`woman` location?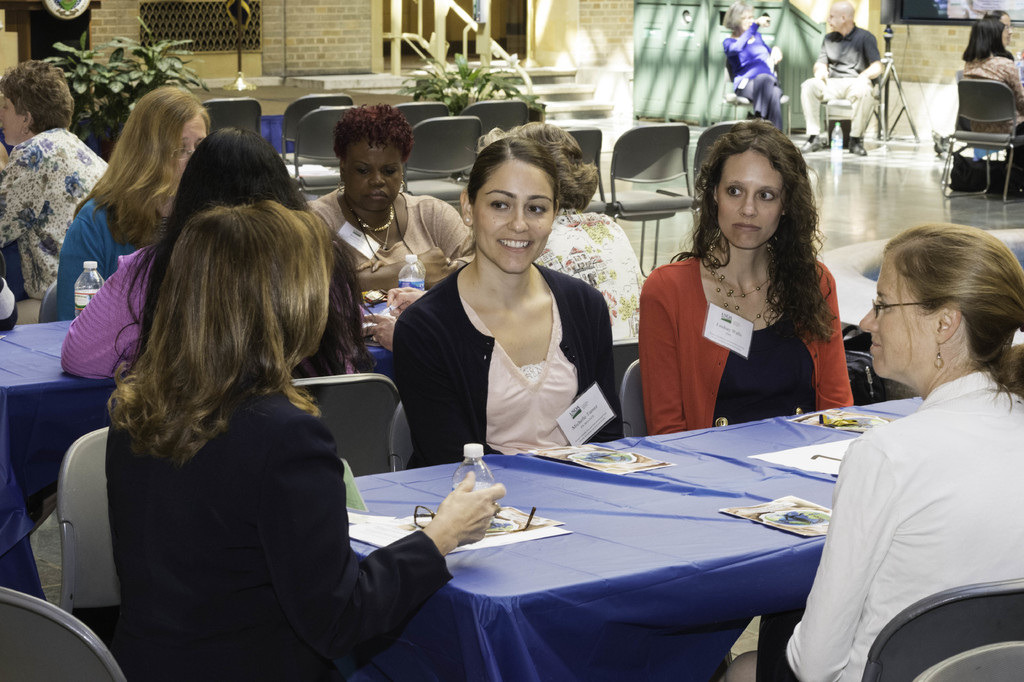
[722, 220, 1023, 681]
